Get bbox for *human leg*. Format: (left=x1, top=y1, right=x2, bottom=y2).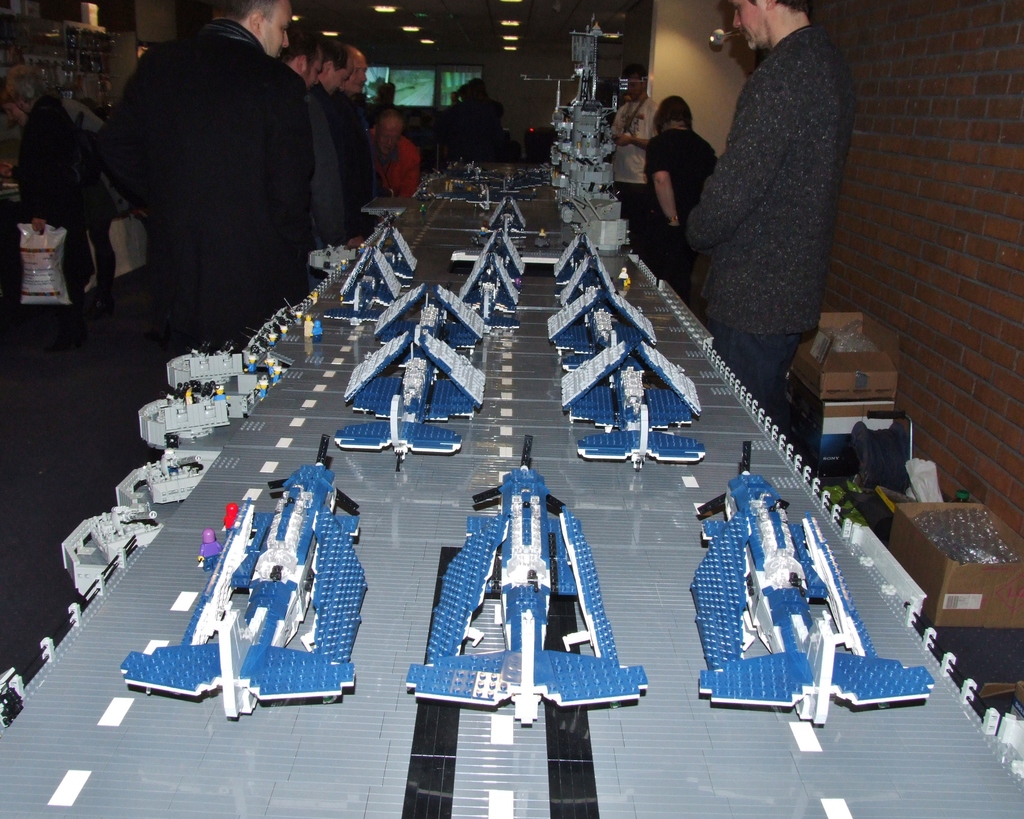
(left=703, top=317, right=812, bottom=415).
